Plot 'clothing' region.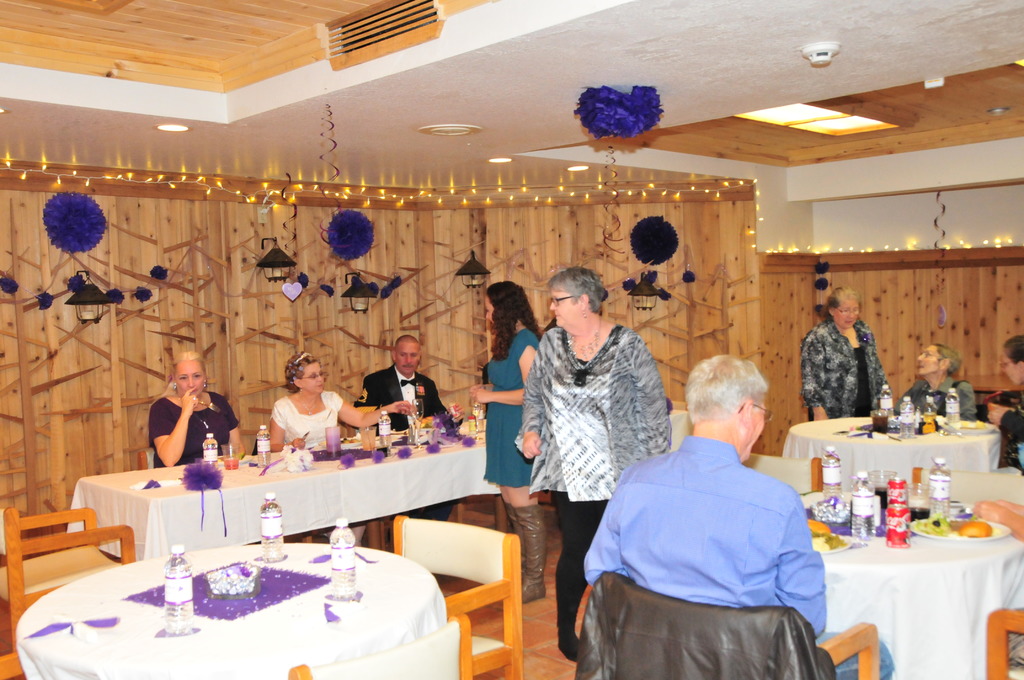
Plotted at {"x1": 991, "y1": 394, "x2": 1023, "y2": 467}.
